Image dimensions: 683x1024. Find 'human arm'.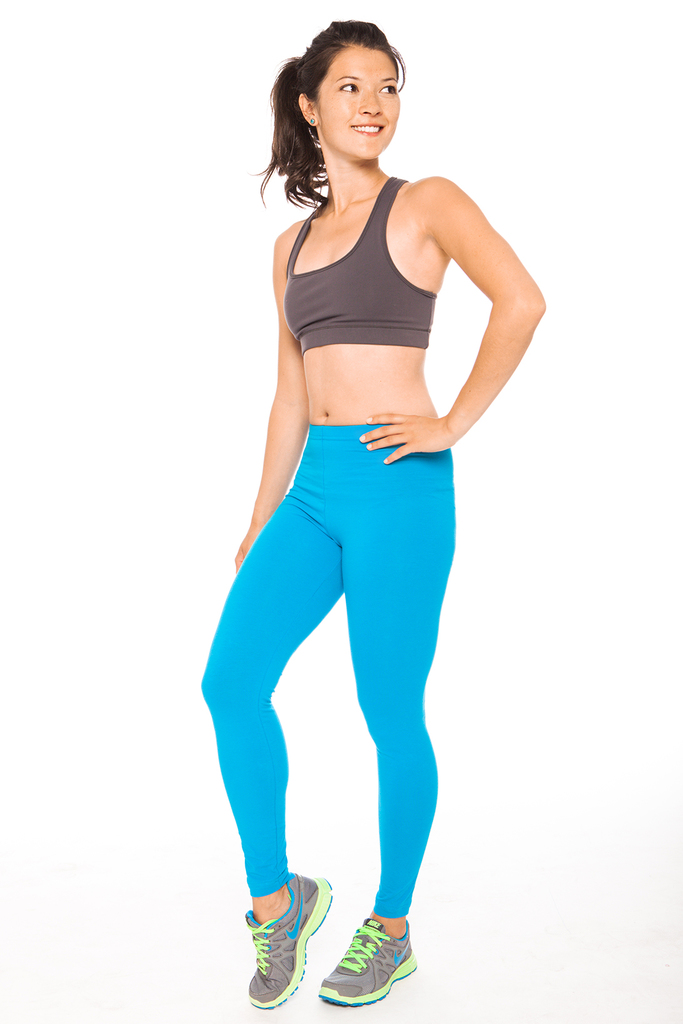
411, 159, 534, 477.
